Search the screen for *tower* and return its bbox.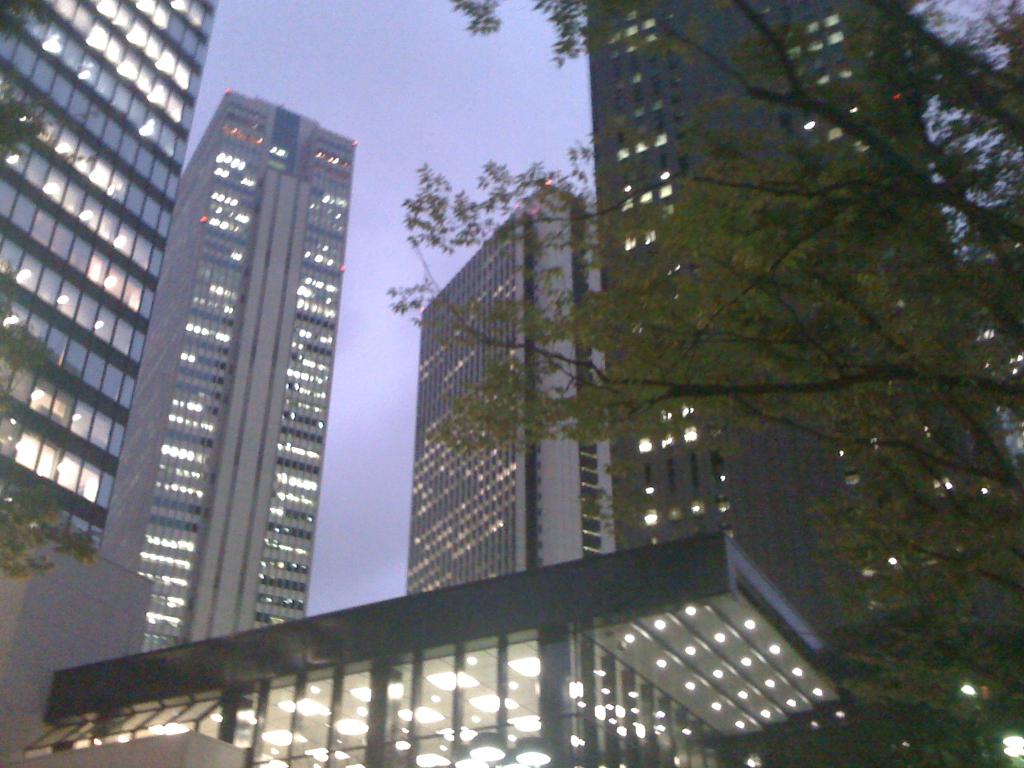
Found: <region>402, 180, 614, 596</region>.
